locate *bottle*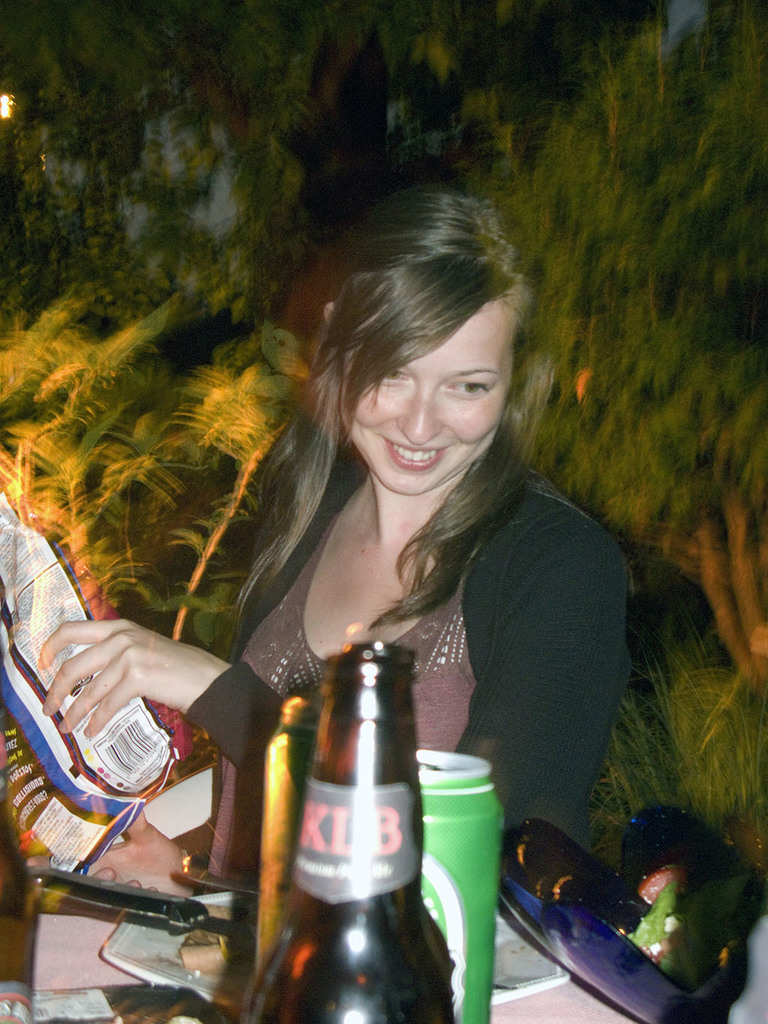
(237,641,473,1023)
